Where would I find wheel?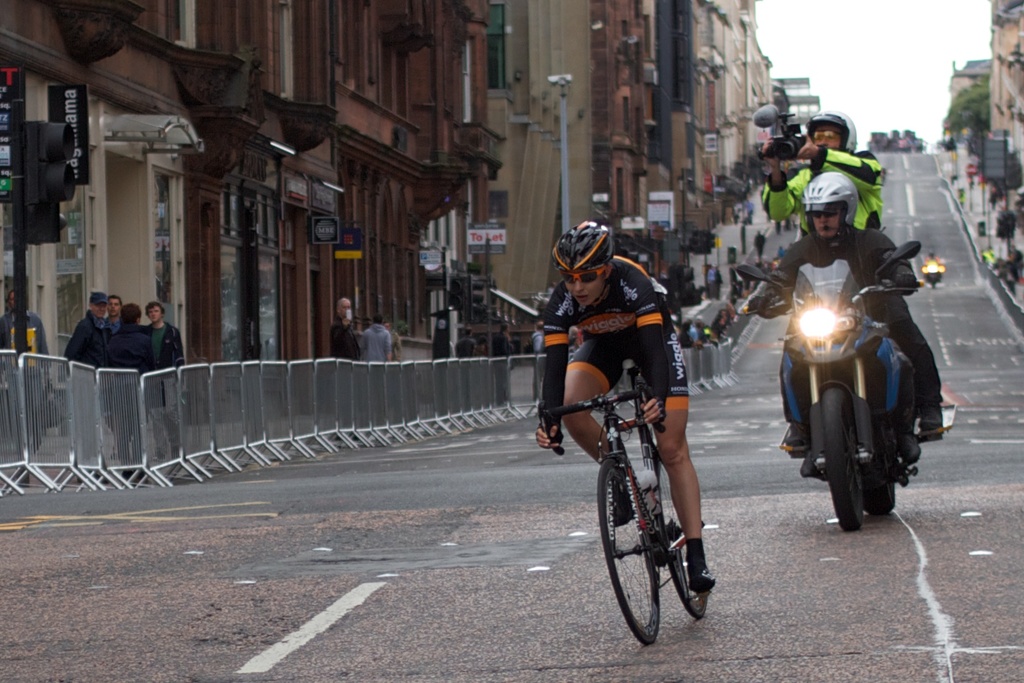
At [658, 453, 707, 618].
